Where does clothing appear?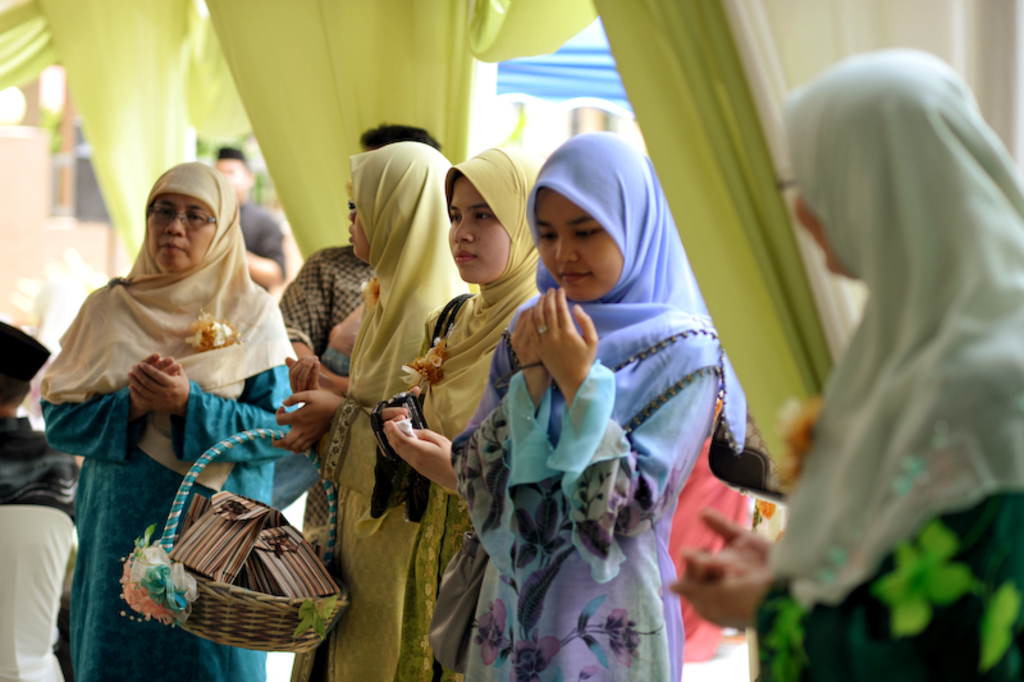
Appears at [left=238, top=205, right=294, bottom=296].
